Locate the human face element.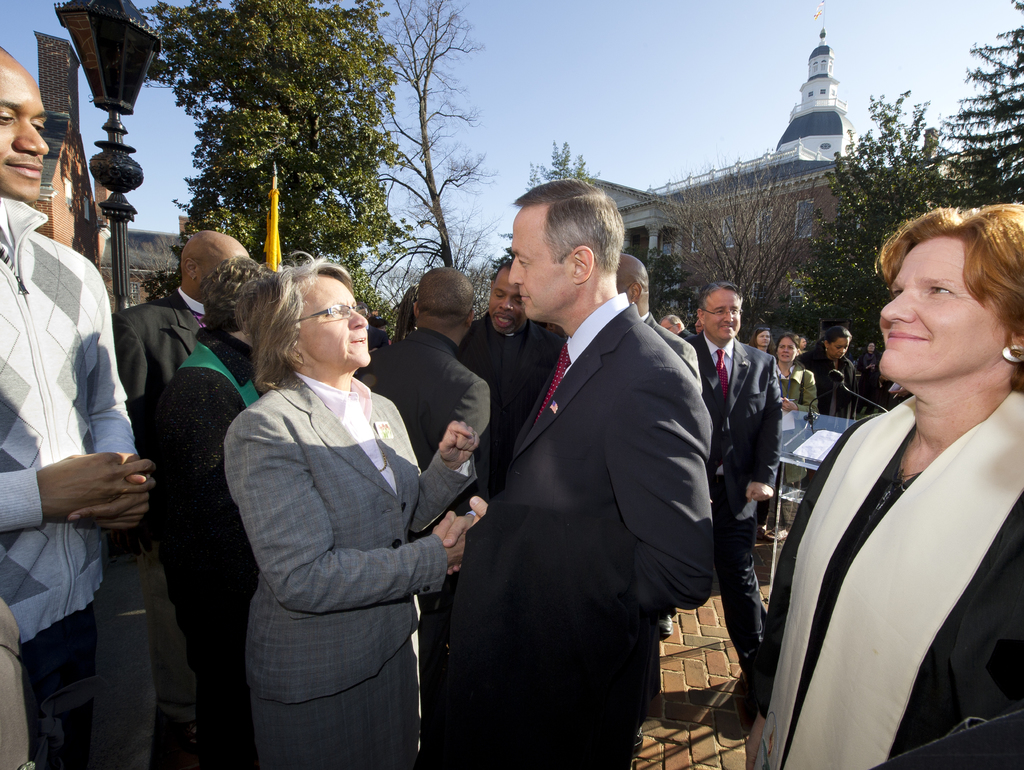
Element bbox: Rect(827, 342, 845, 358).
